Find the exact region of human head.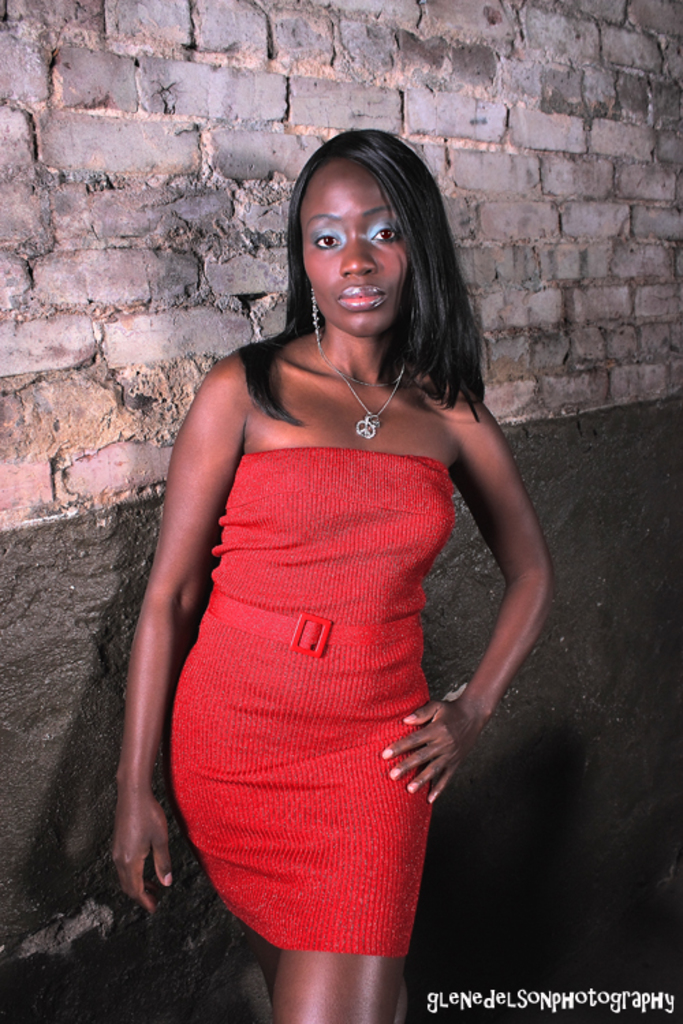
Exact region: region(276, 122, 443, 313).
